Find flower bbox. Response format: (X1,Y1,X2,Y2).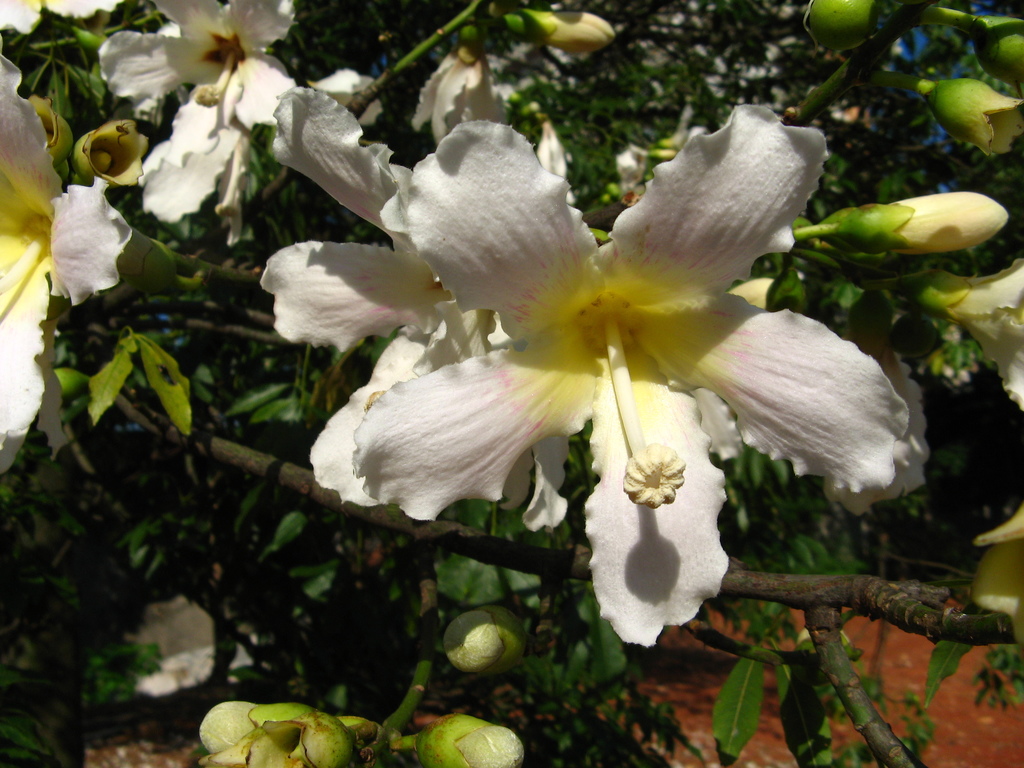
(285,63,928,630).
